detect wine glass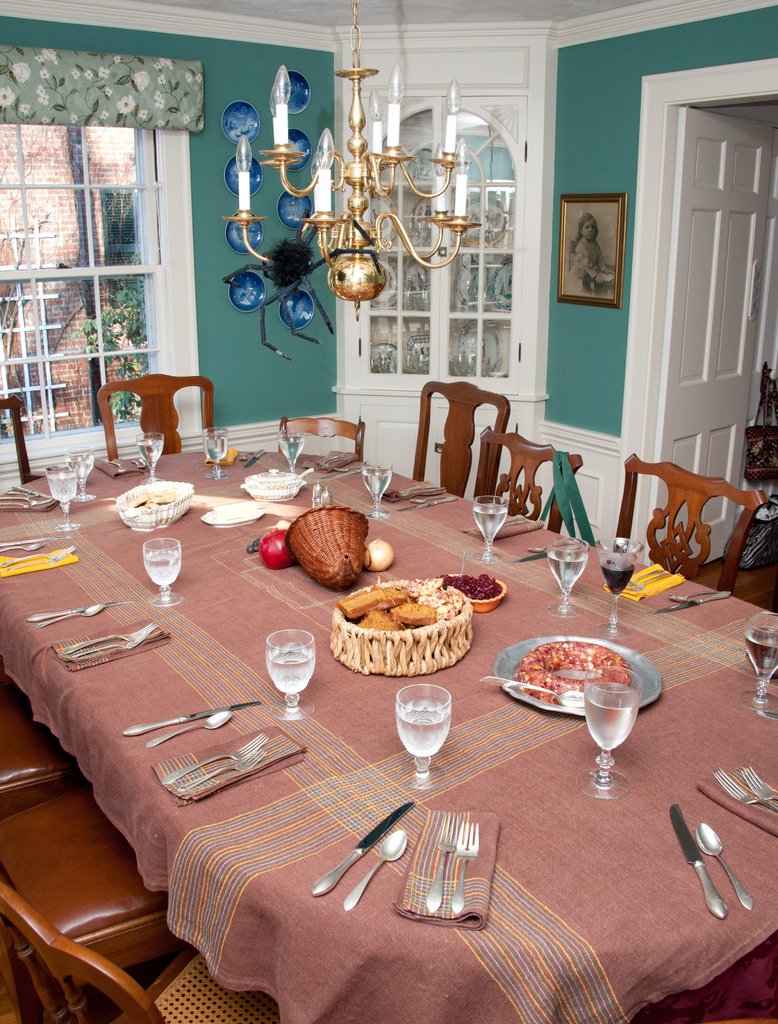
select_region(748, 612, 777, 706)
